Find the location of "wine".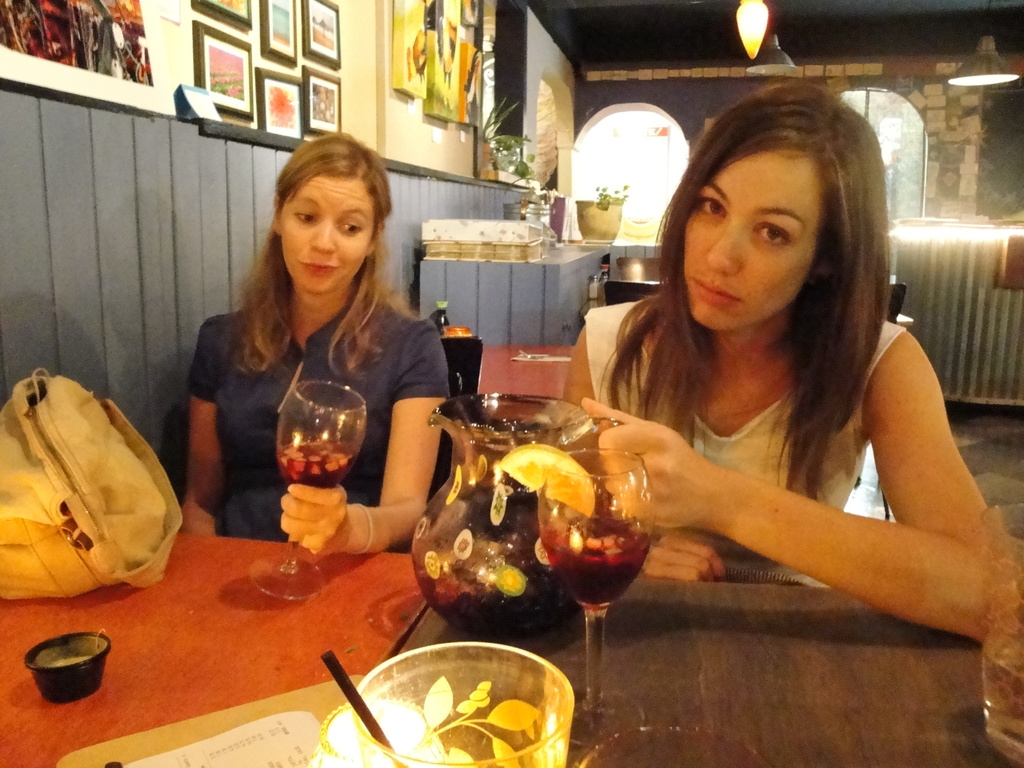
Location: 279,442,353,490.
